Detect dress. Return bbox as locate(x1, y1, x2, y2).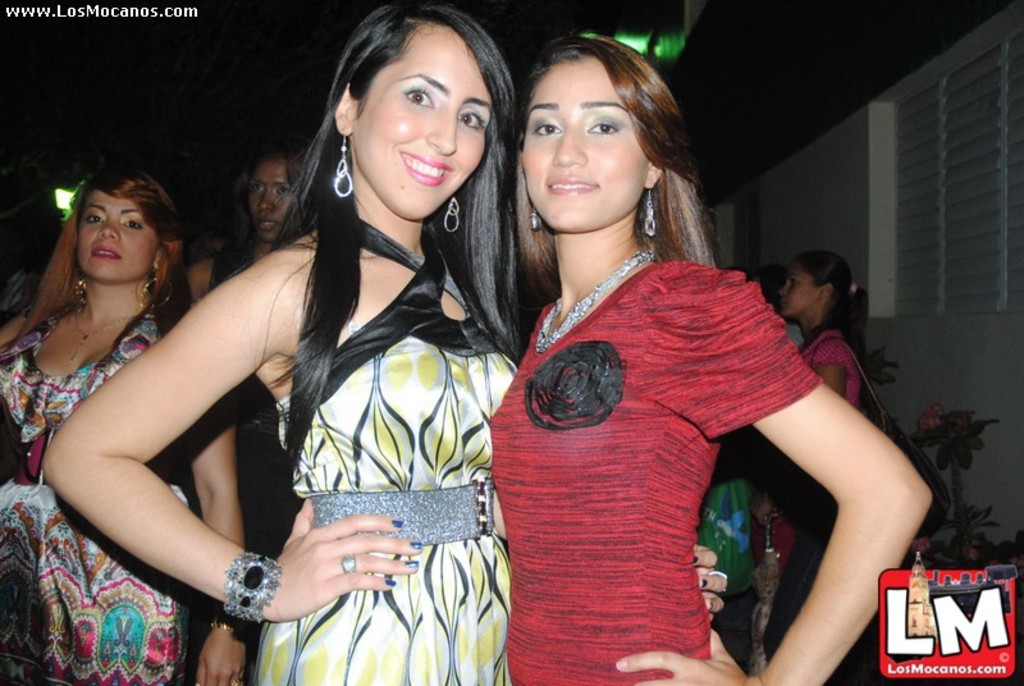
locate(248, 216, 511, 685).
